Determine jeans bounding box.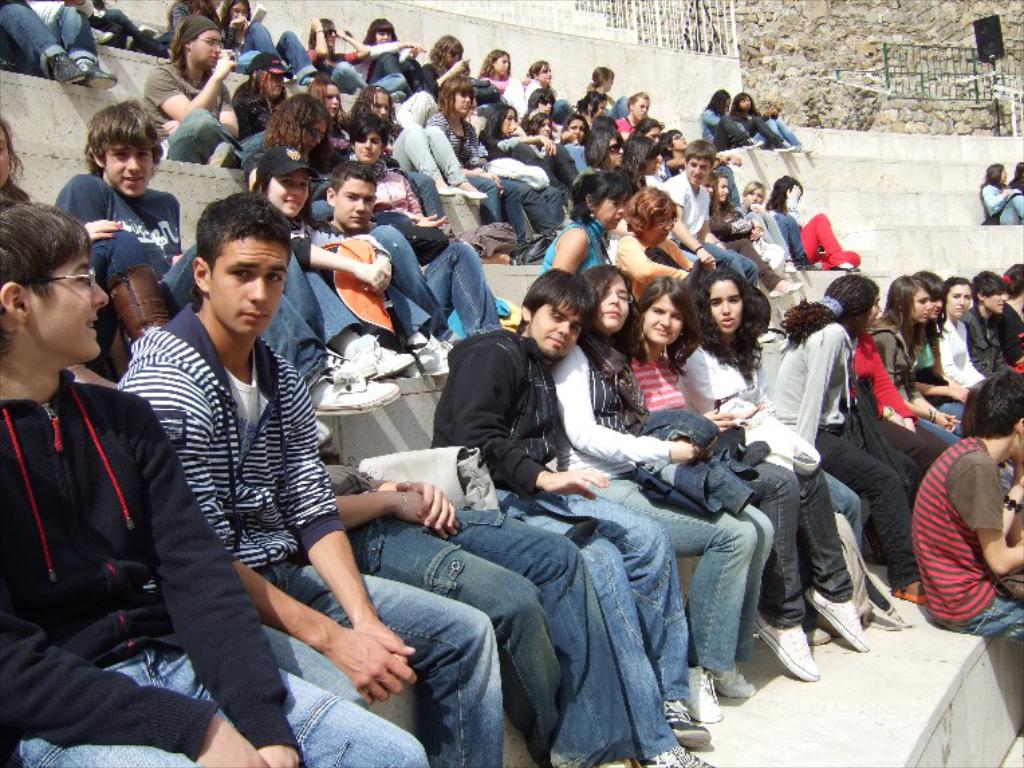
Determined: l=923, t=417, r=965, b=442.
